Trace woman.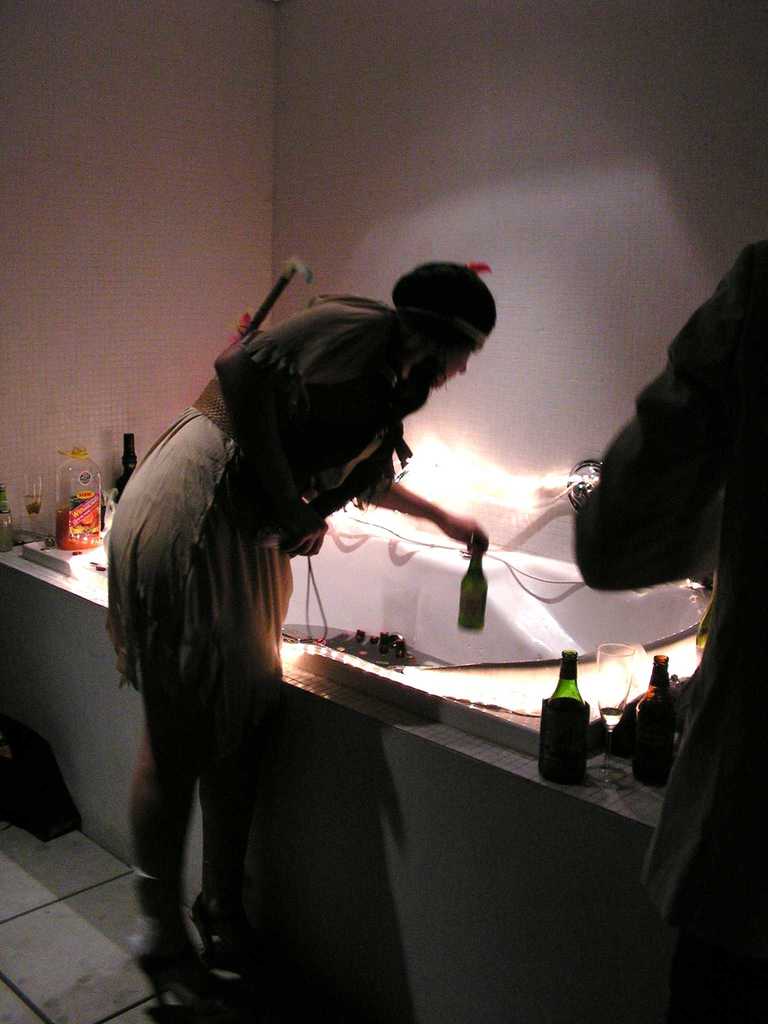
Traced to <bbox>102, 255, 495, 1005</bbox>.
